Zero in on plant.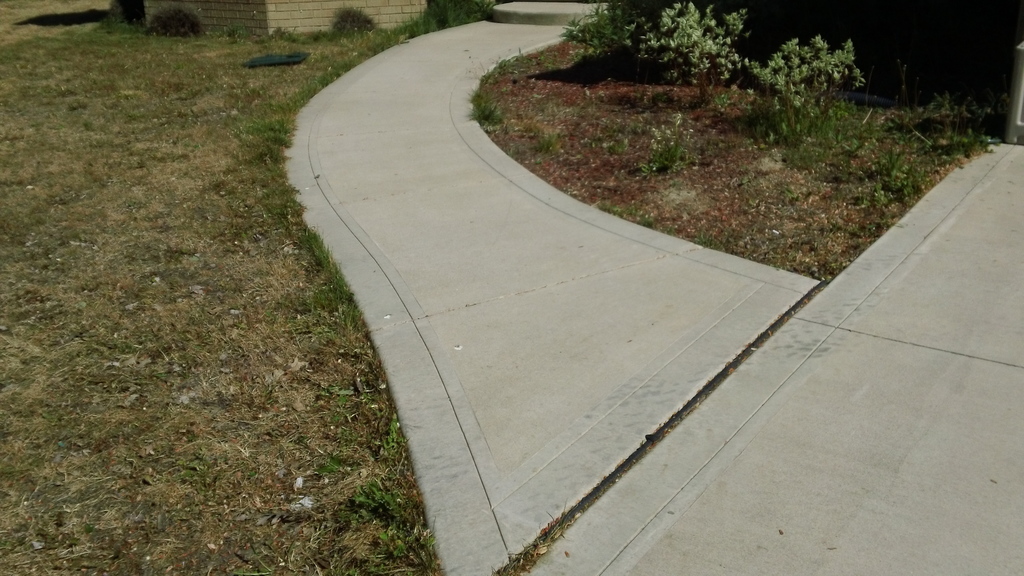
Zeroed in: <bbox>560, 1, 650, 53</bbox>.
